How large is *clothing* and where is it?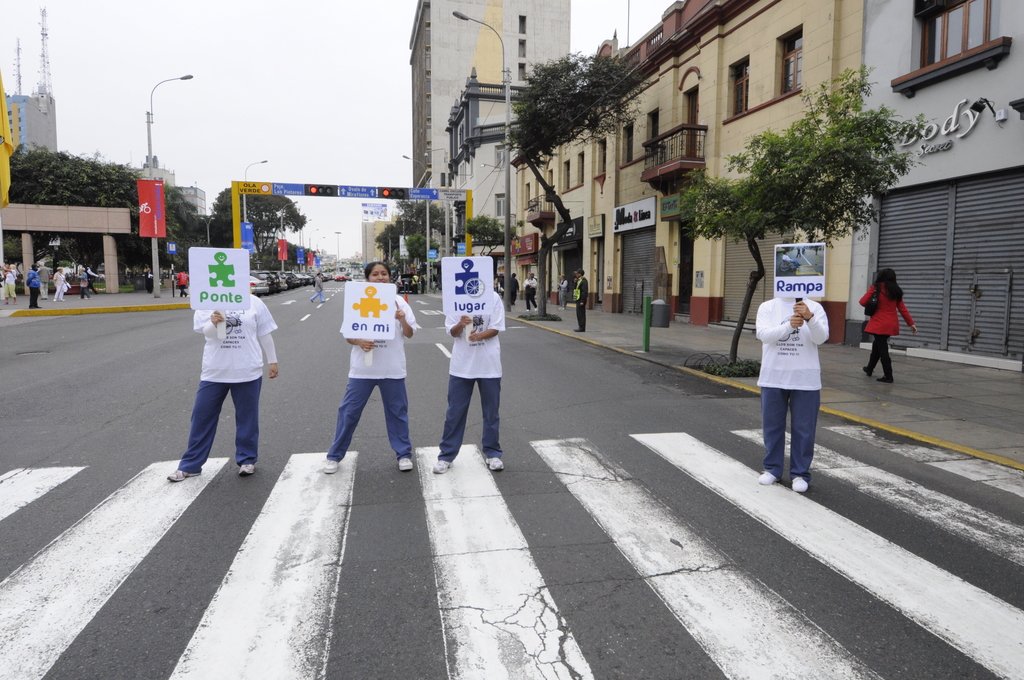
Bounding box: Rect(572, 266, 588, 325).
